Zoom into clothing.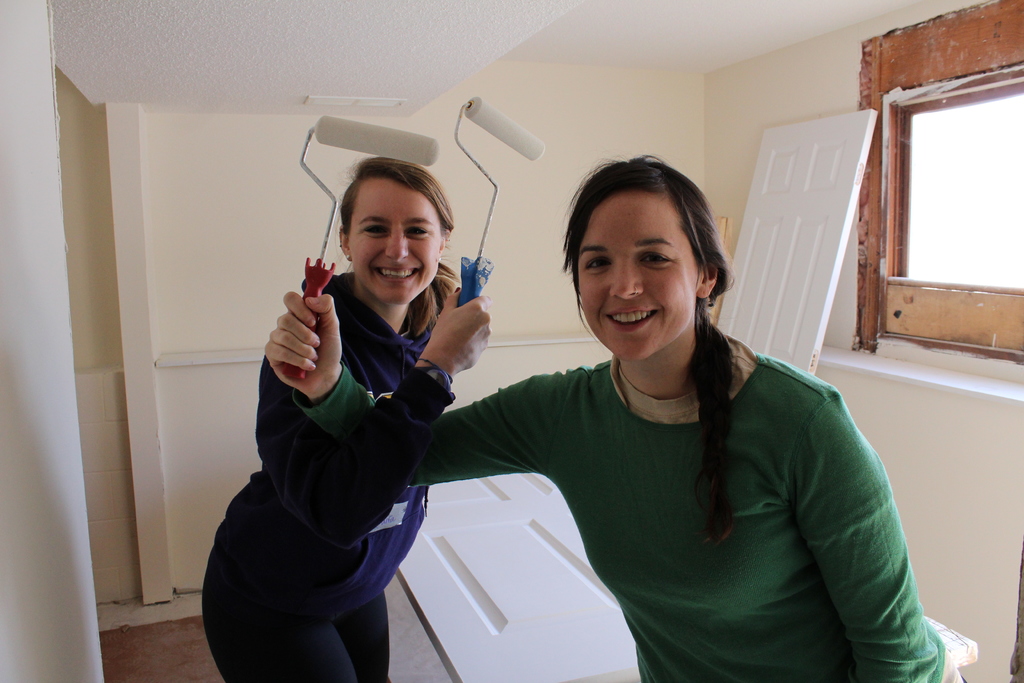
Zoom target: locate(202, 190, 487, 676).
